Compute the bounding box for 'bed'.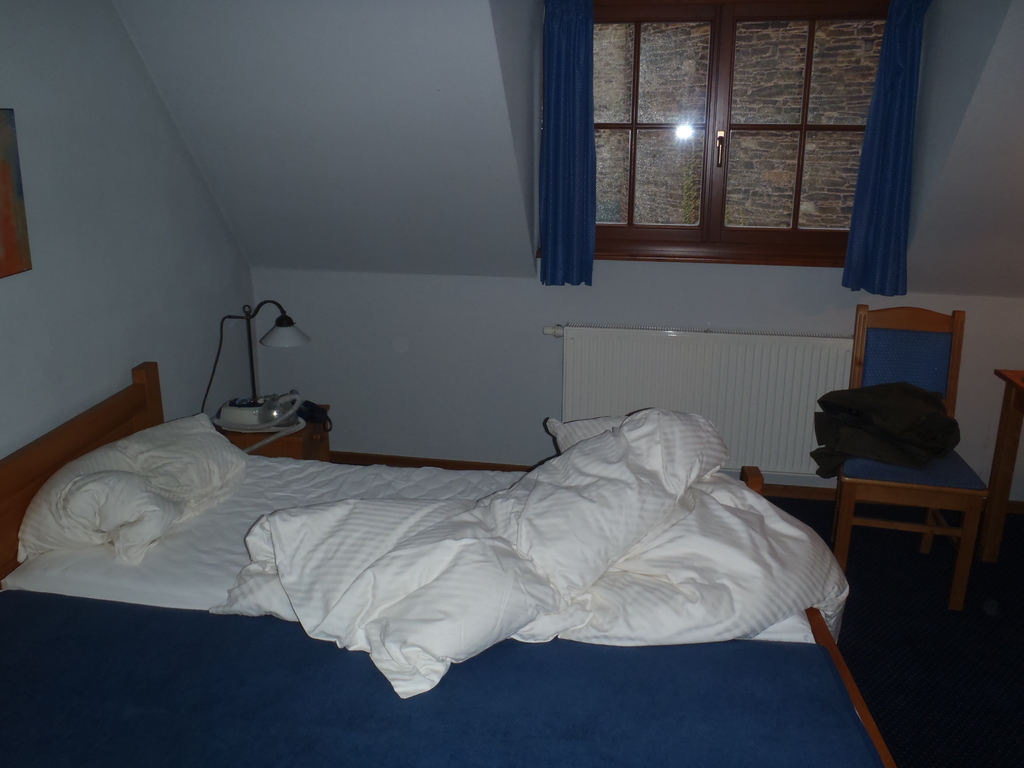
[35, 360, 805, 695].
